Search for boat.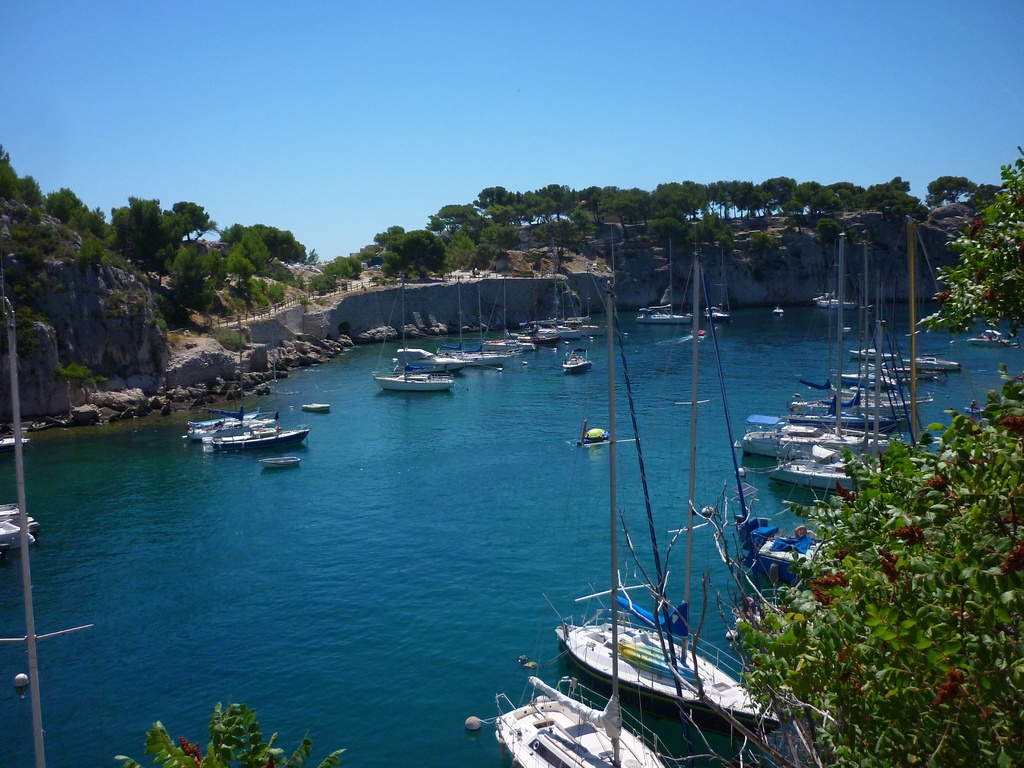
Found at <bbox>481, 274, 535, 351</bbox>.
